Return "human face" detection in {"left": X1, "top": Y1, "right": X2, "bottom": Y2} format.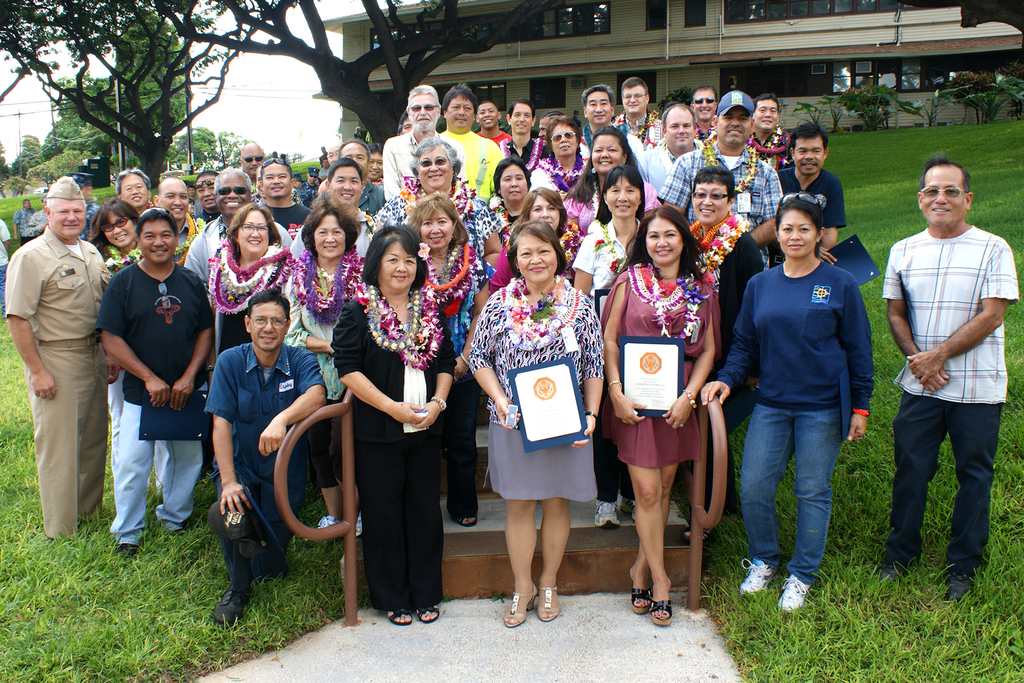
{"left": 445, "top": 95, "right": 471, "bottom": 130}.
